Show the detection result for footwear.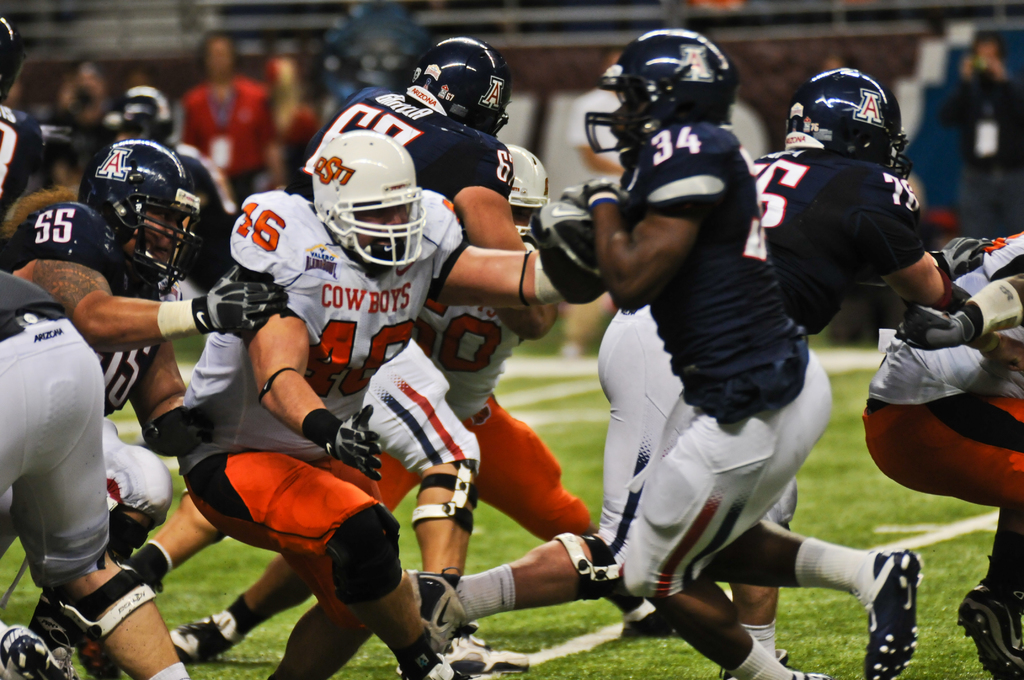
rect(405, 569, 483, 661).
